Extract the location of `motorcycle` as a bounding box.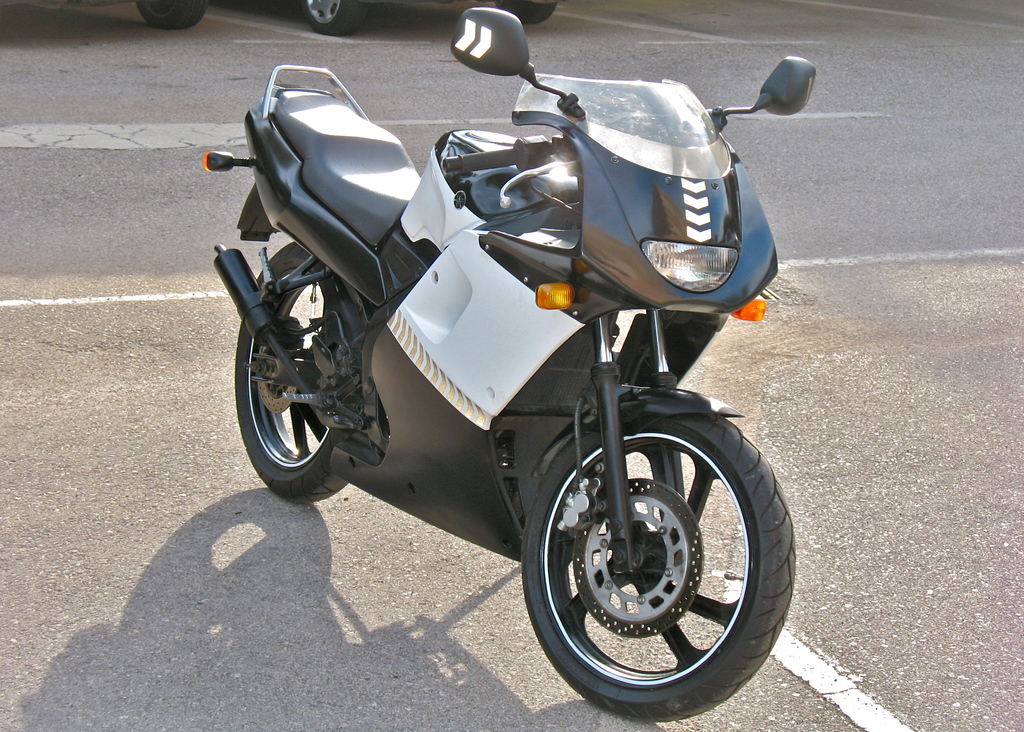
crop(183, 20, 836, 713).
